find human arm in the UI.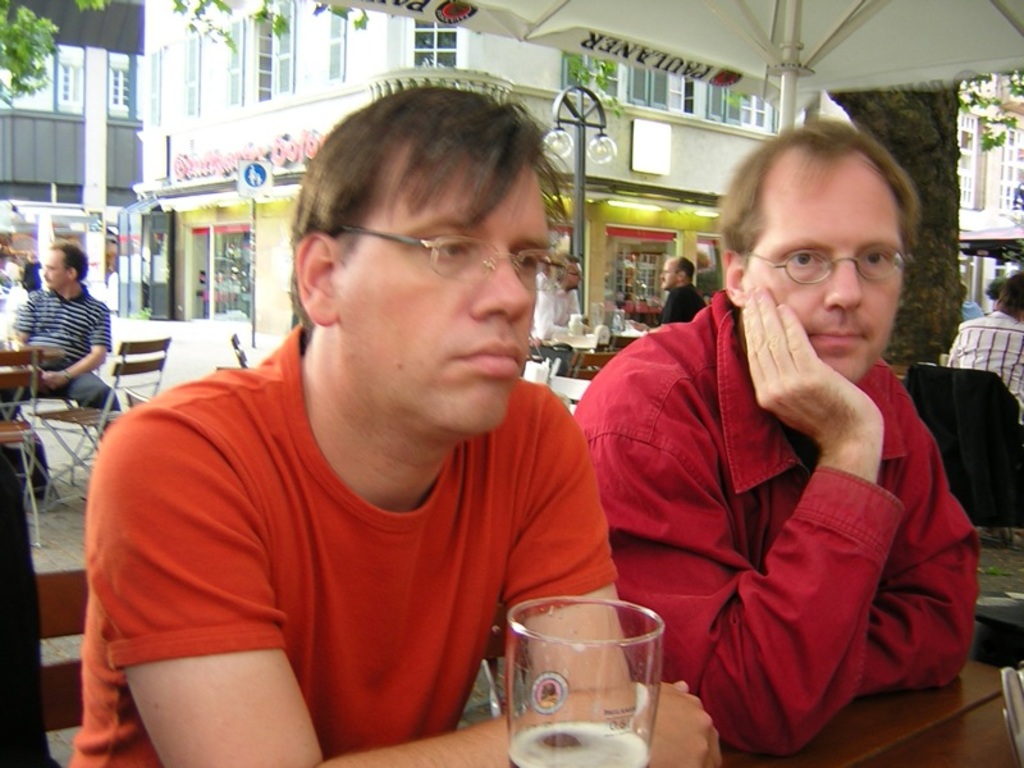
UI element at 586, 282, 900, 755.
